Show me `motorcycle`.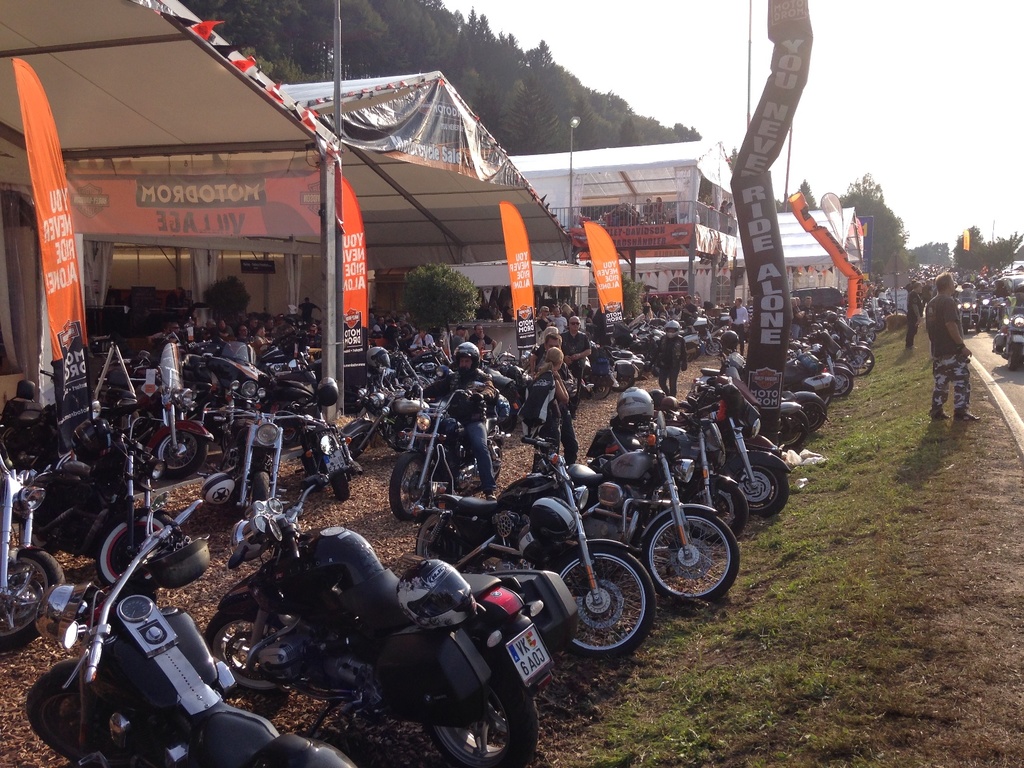
`motorcycle` is here: (x1=646, y1=323, x2=700, y2=358).
